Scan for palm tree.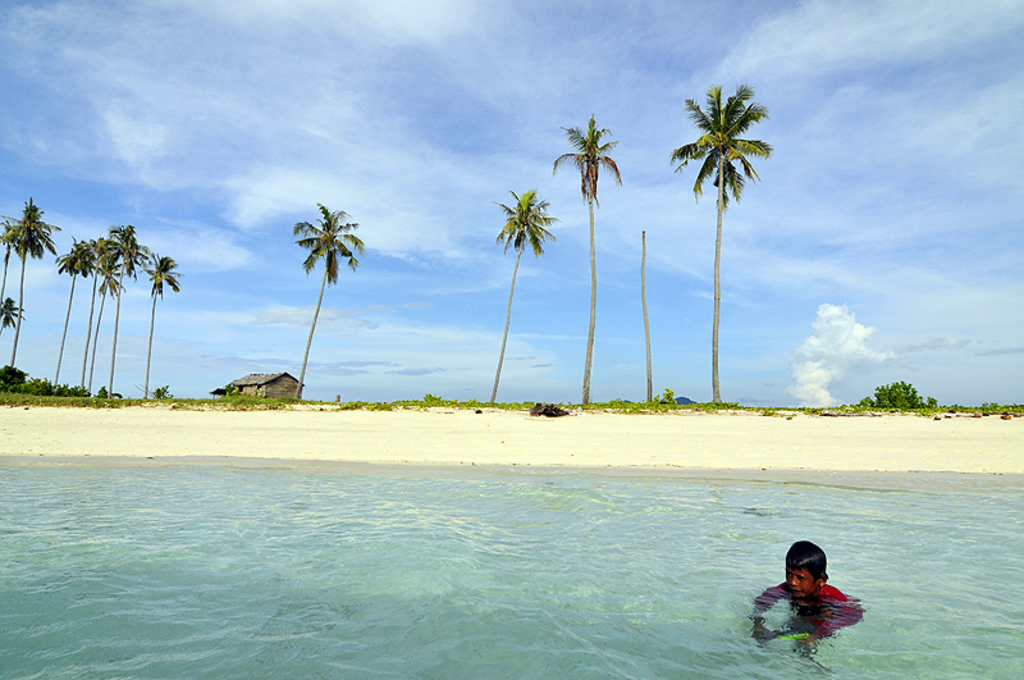
Scan result: x1=61 y1=234 x2=99 y2=371.
